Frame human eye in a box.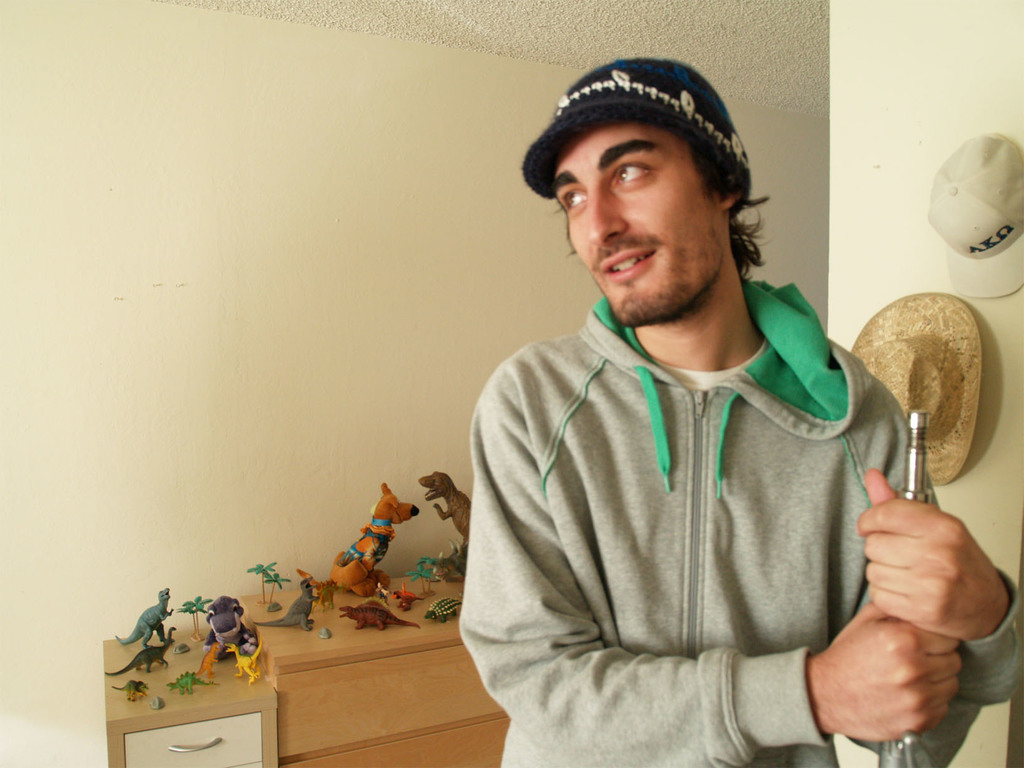
[557,186,586,216].
